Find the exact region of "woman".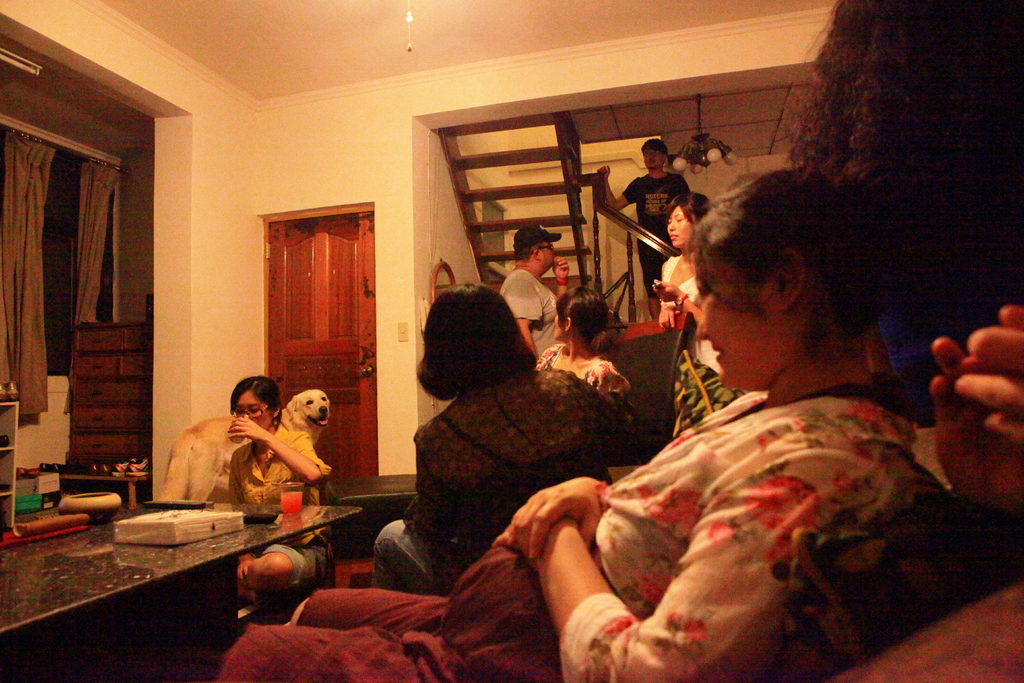
Exact region: x1=369 y1=281 x2=615 y2=600.
